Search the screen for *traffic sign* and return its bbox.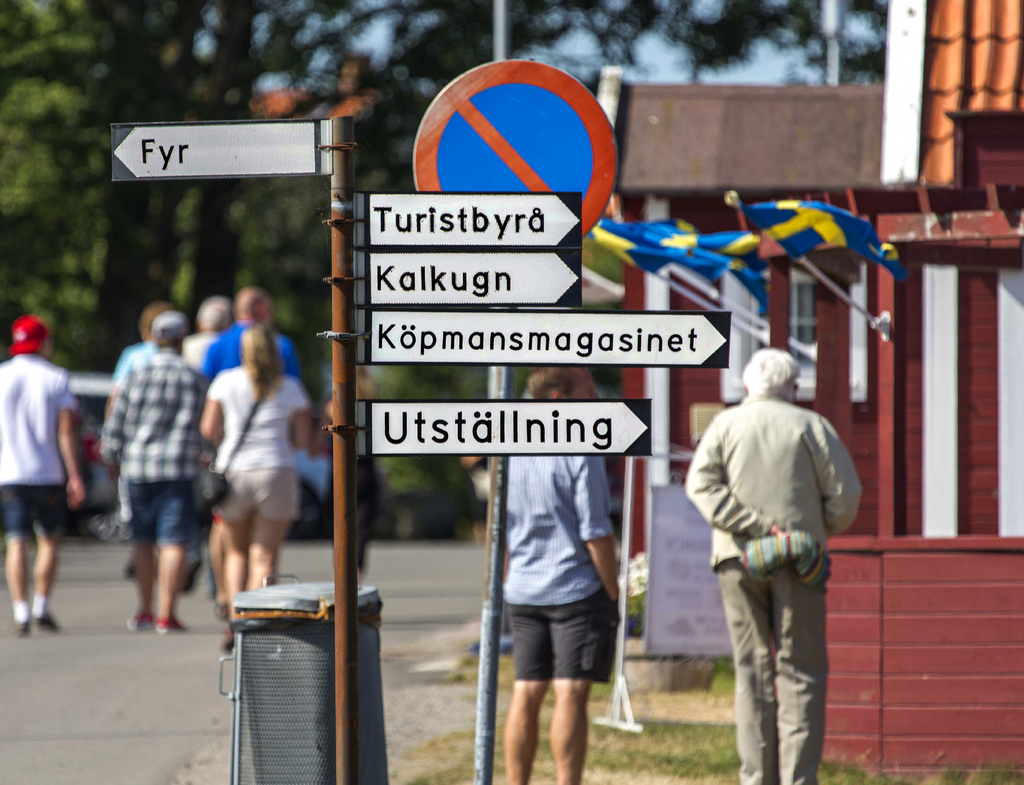
Found: {"x1": 104, "y1": 125, "x2": 337, "y2": 183}.
